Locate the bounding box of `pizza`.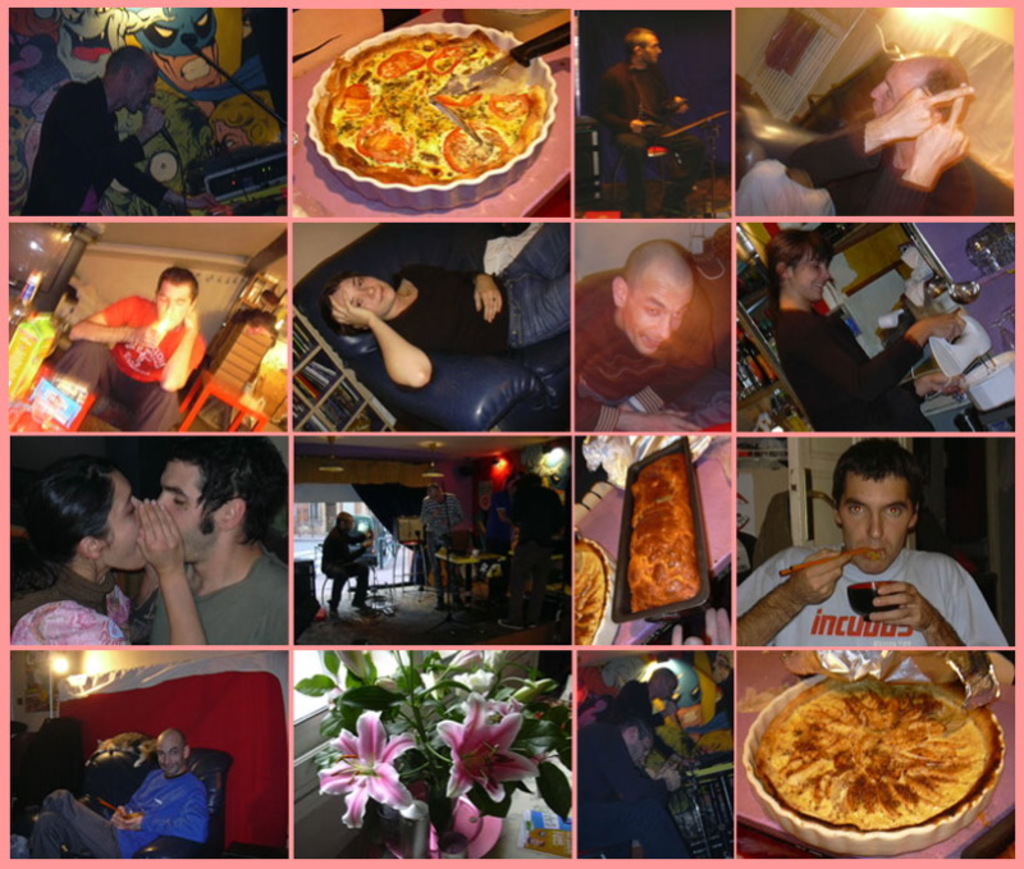
Bounding box: <bbox>572, 540, 611, 651</bbox>.
